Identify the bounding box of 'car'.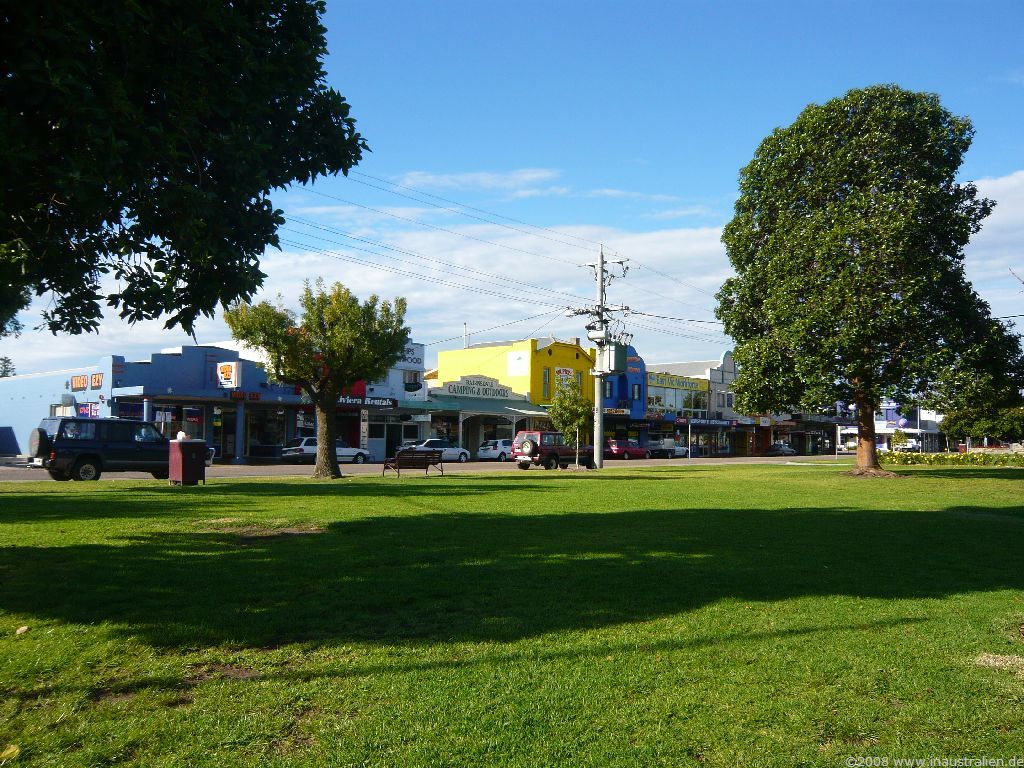
l=28, t=395, r=180, b=481.
